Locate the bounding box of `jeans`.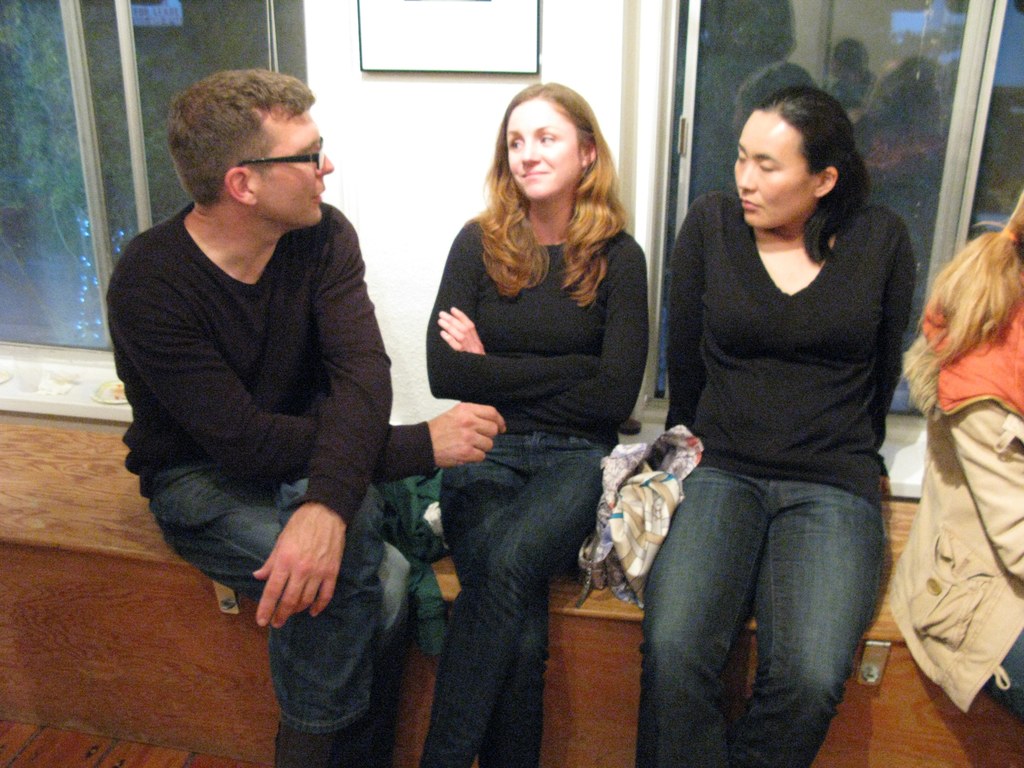
Bounding box: box=[422, 417, 609, 767].
